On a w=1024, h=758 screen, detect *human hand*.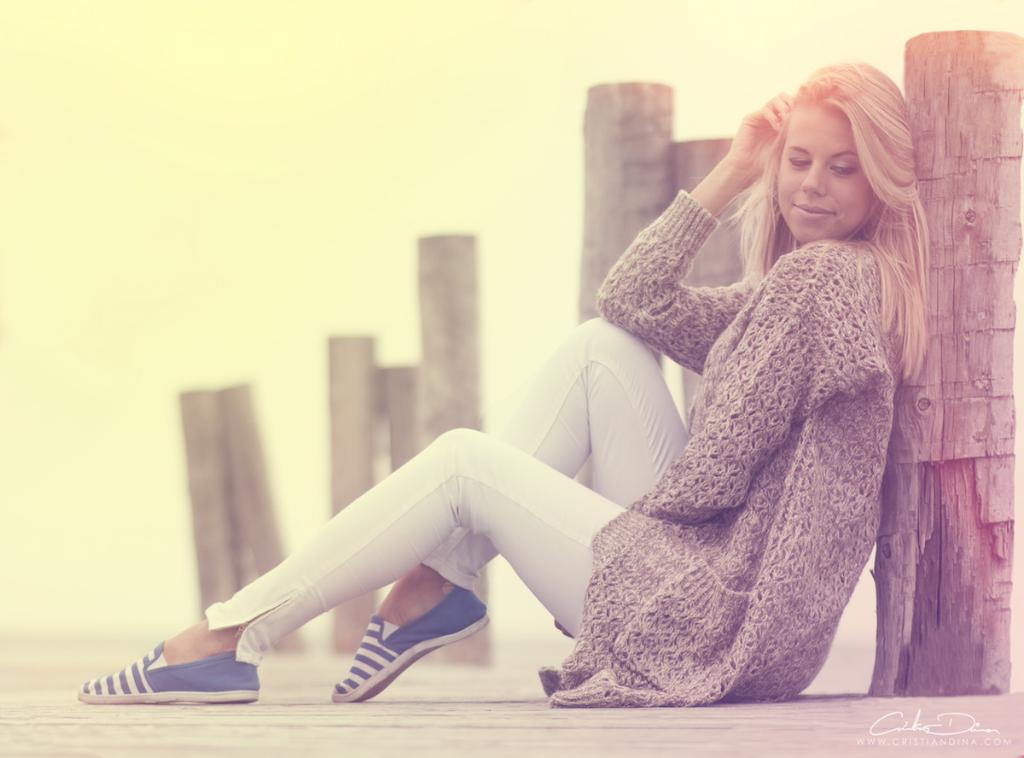
<bbox>552, 618, 573, 638</bbox>.
